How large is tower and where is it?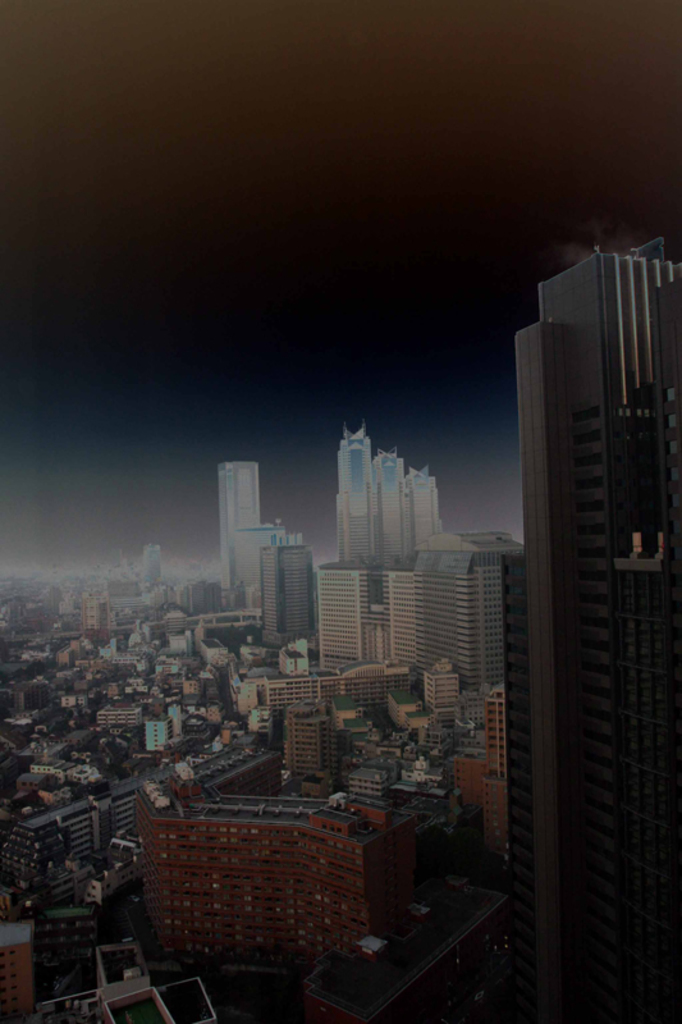
Bounding box: l=461, t=218, r=670, b=881.
